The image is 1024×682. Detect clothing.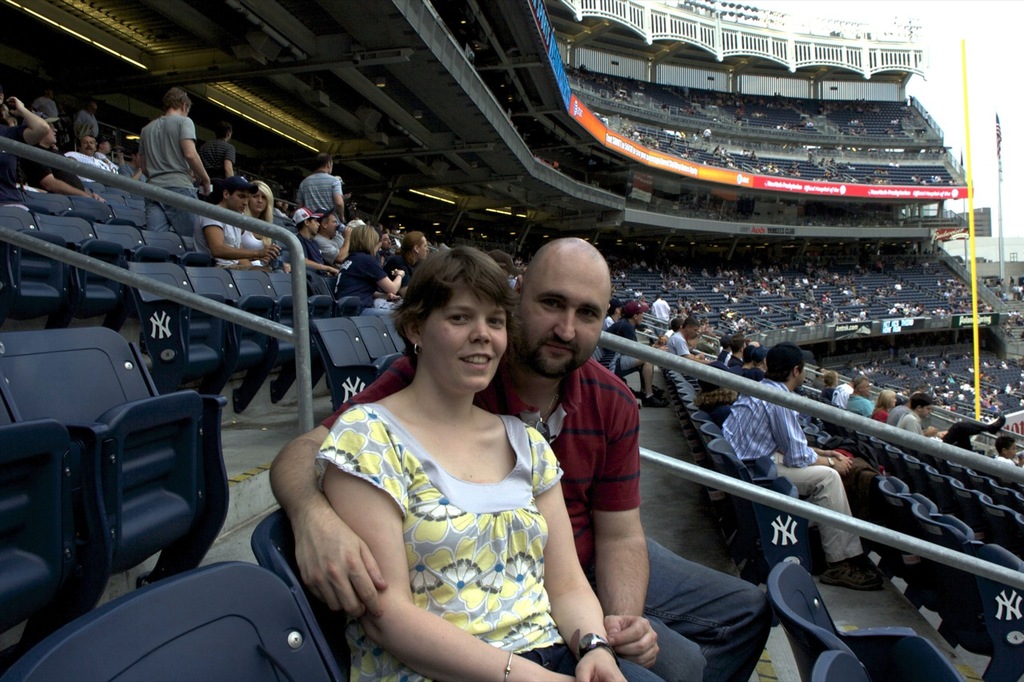
Detection: select_region(318, 421, 567, 681).
